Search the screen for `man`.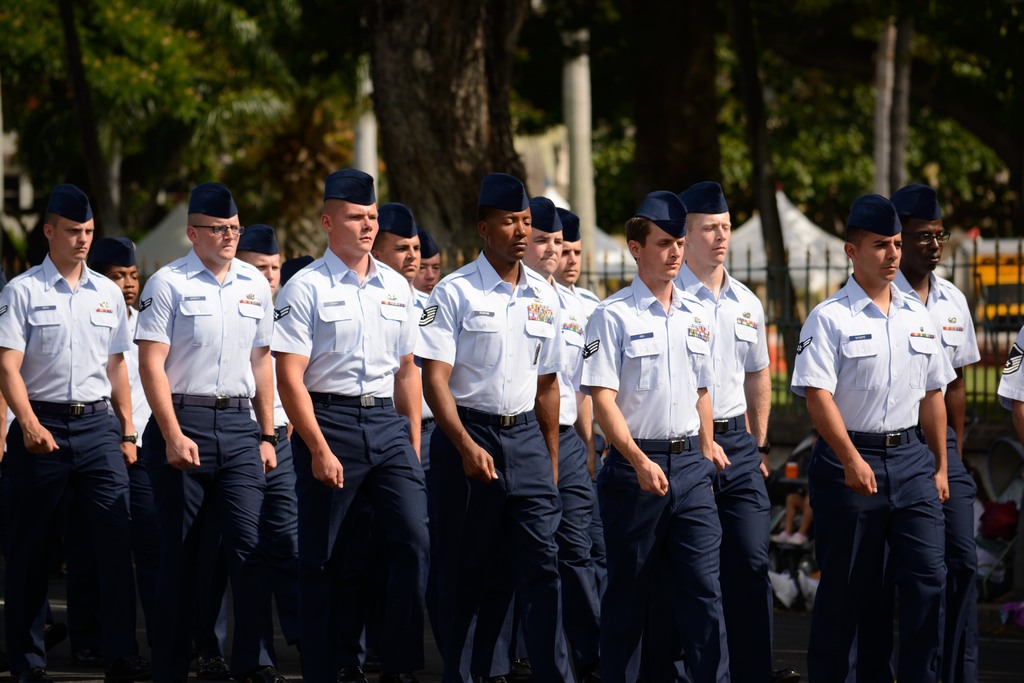
Found at (x1=568, y1=190, x2=725, y2=682).
